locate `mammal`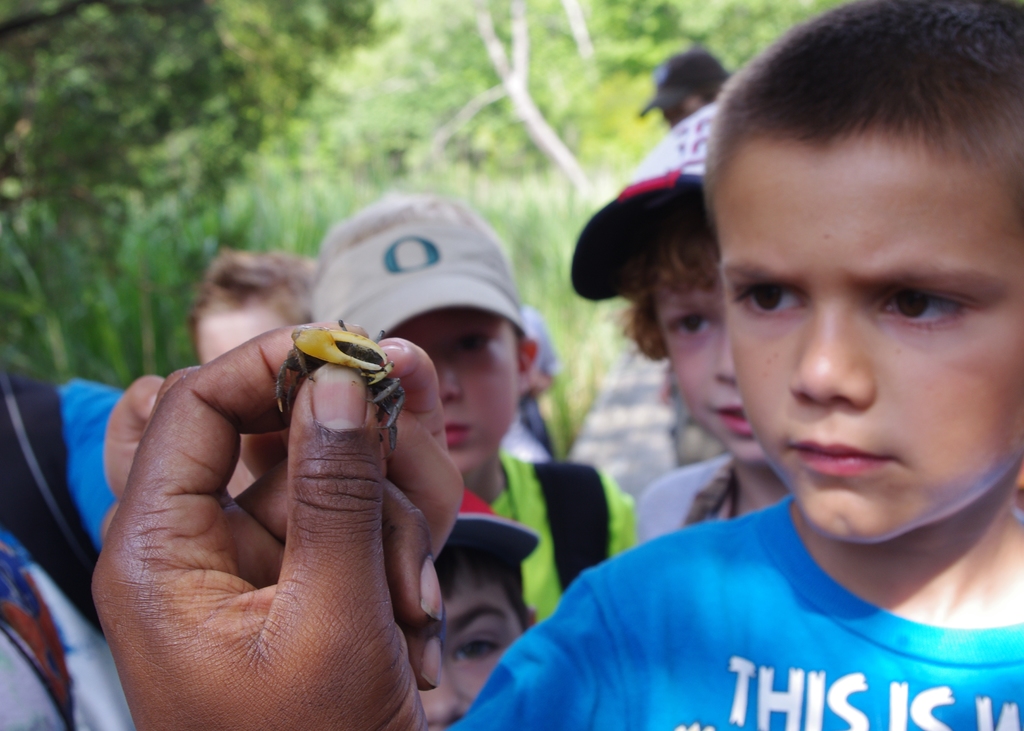
box(639, 52, 725, 129)
